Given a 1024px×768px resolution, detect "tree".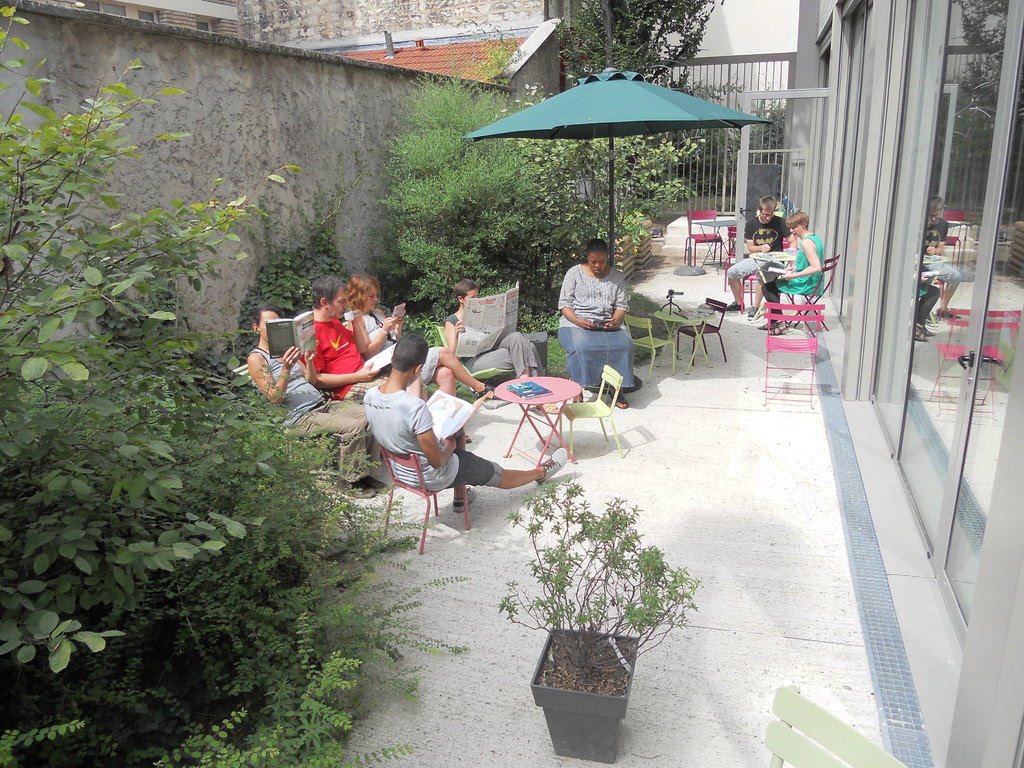
detection(556, 0, 723, 76).
